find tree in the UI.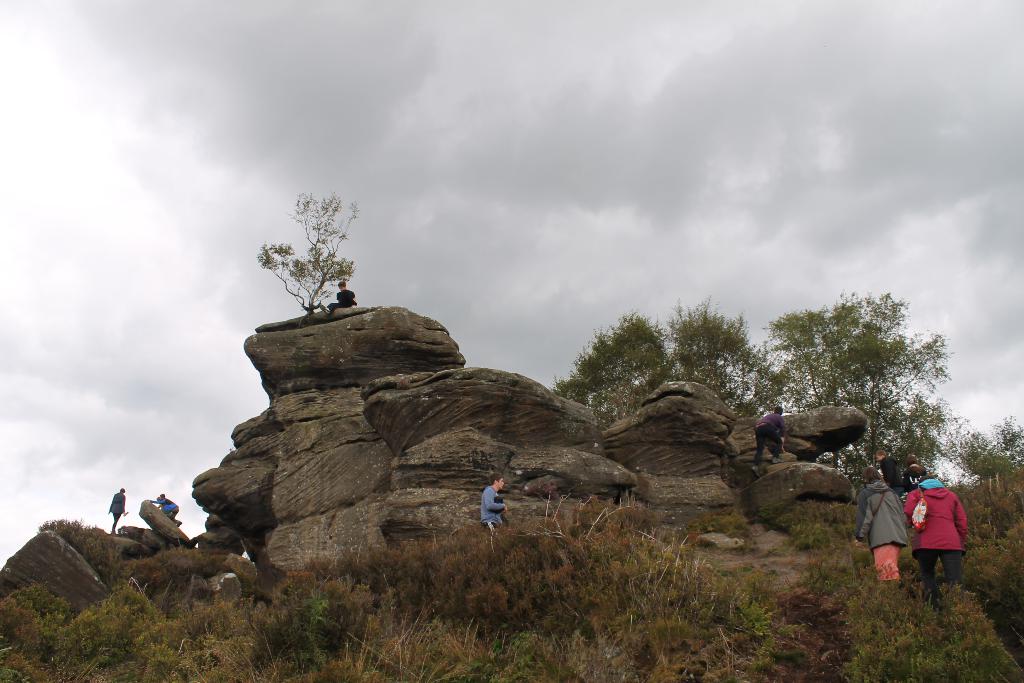
UI element at BBox(255, 172, 364, 337).
